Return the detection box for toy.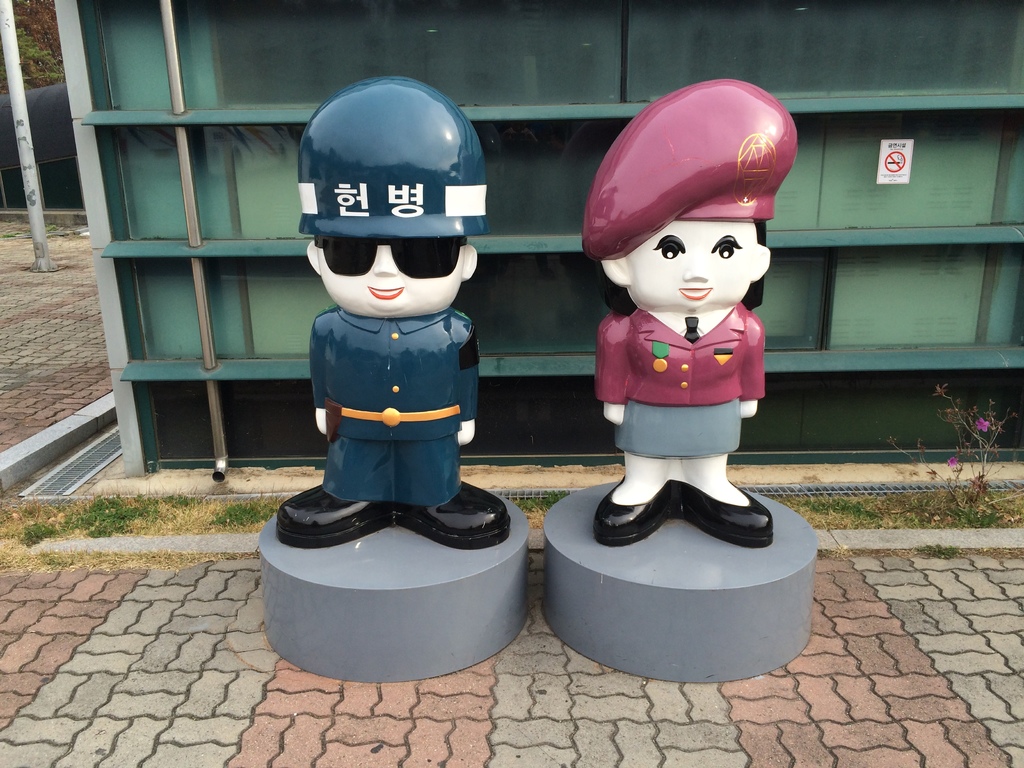
(x1=580, y1=78, x2=796, y2=547).
